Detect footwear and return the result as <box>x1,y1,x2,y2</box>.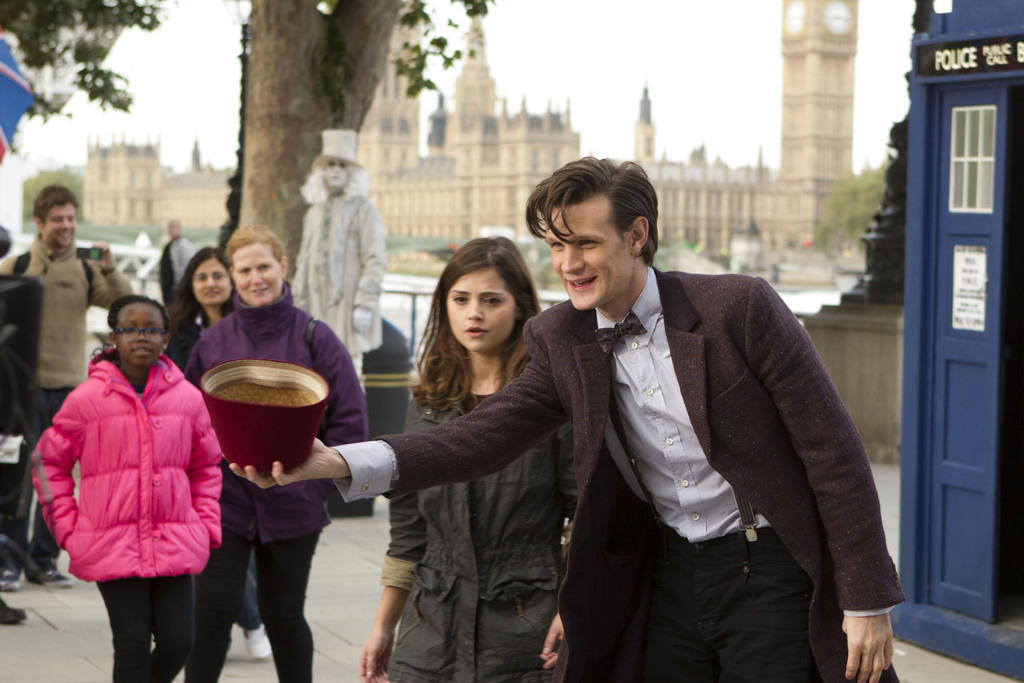
<box>239,622,272,664</box>.
